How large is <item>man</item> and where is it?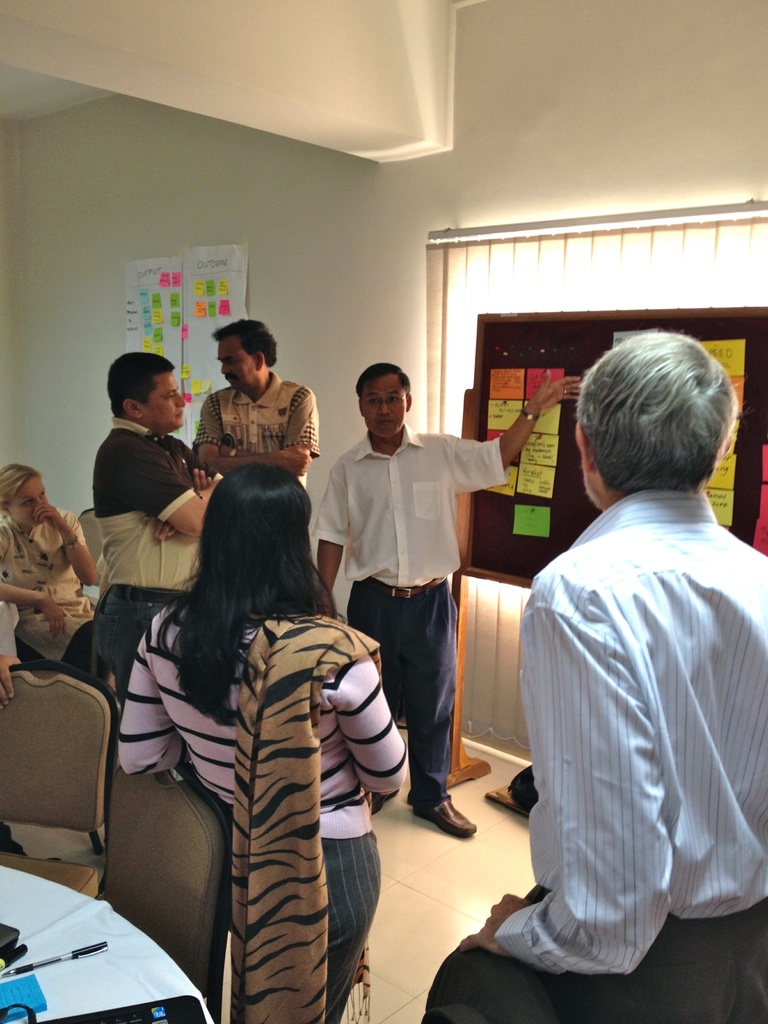
Bounding box: (320,366,585,836).
